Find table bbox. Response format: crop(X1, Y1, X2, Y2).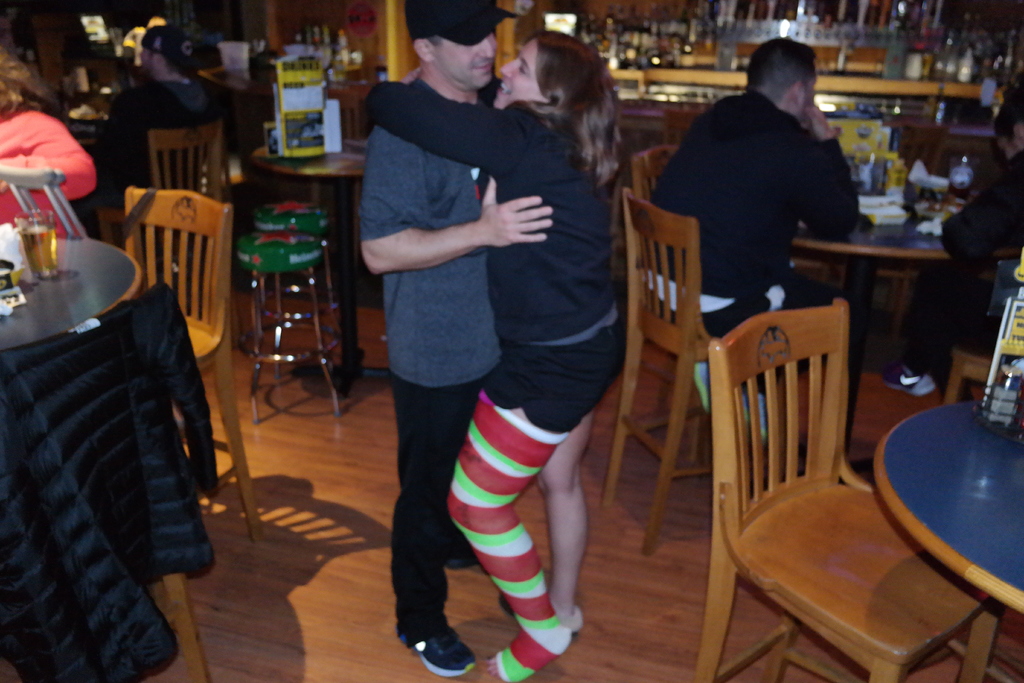
crop(0, 222, 147, 349).
